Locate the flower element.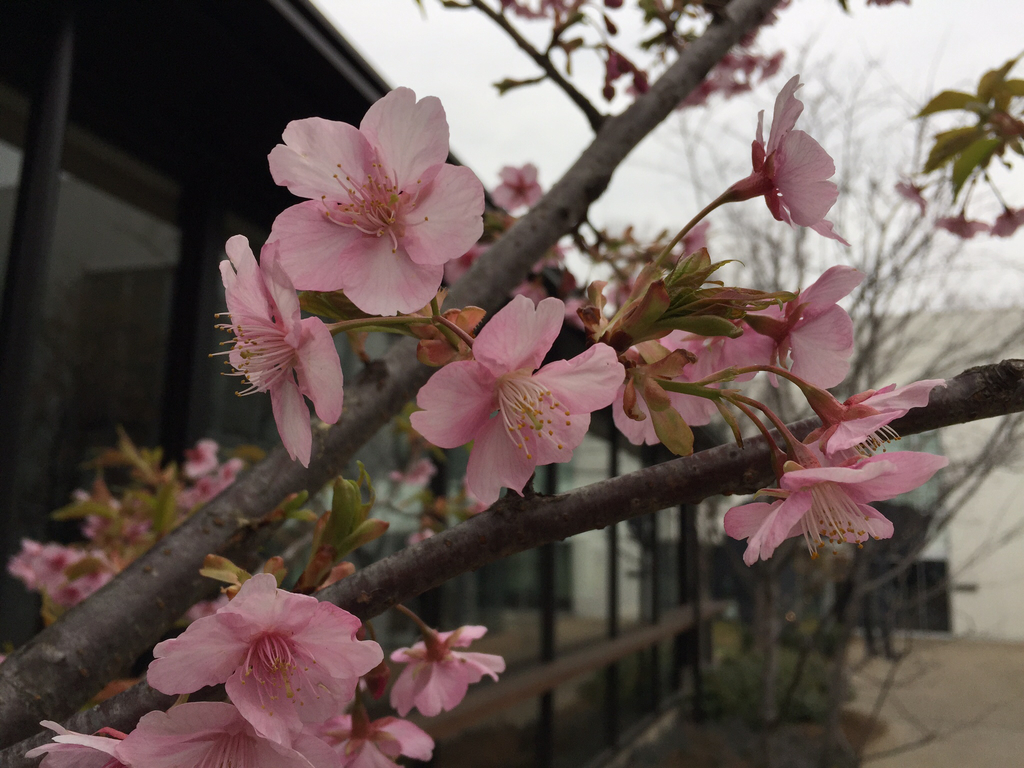
Element bbox: rect(900, 182, 929, 208).
